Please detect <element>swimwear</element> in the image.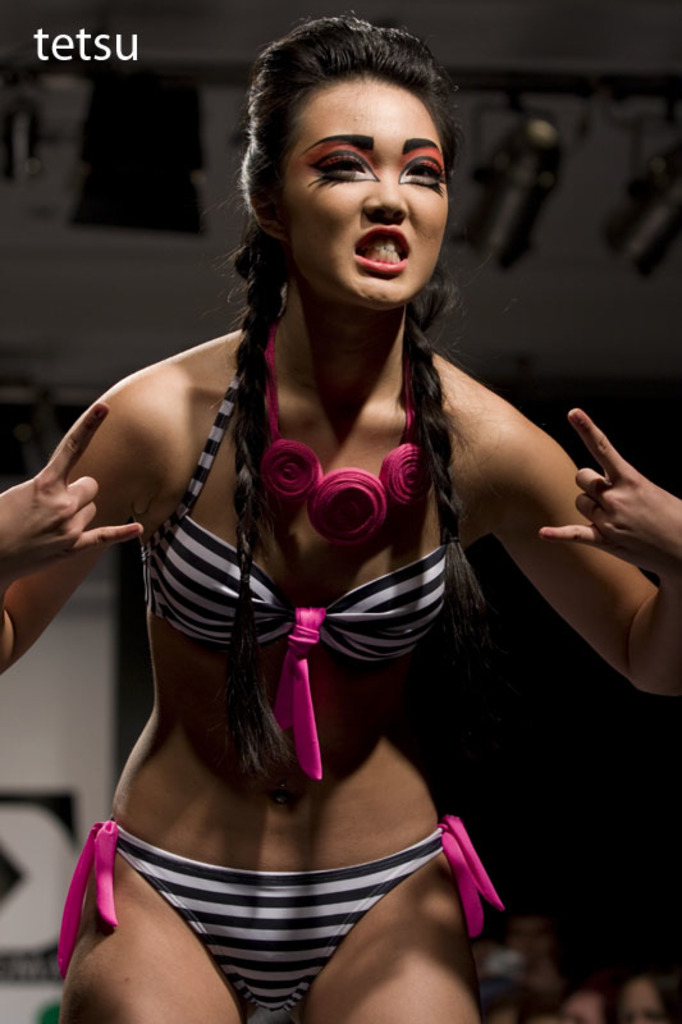
[x1=56, y1=820, x2=514, y2=1023].
